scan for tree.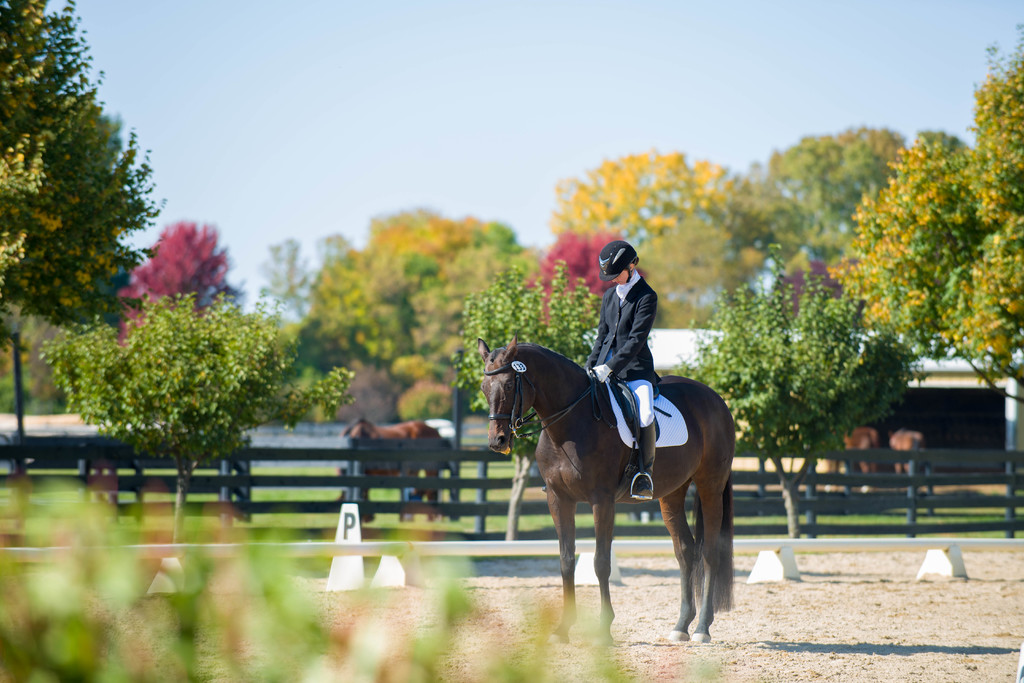
Scan result: 684:248:909:538.
